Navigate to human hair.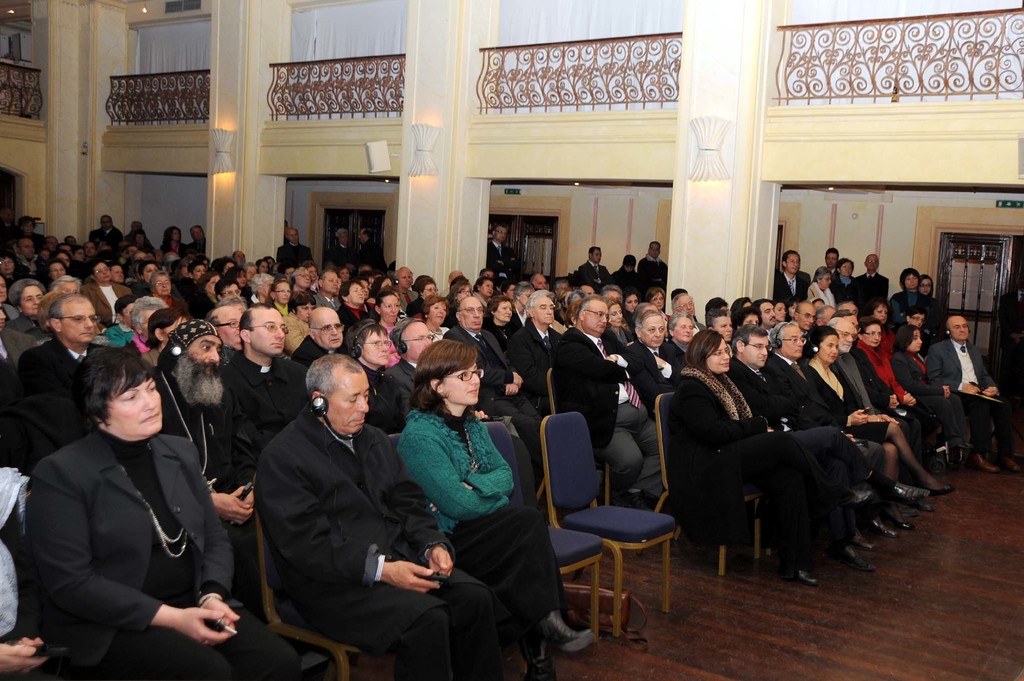
Navigation target: 141,298,181,338.
